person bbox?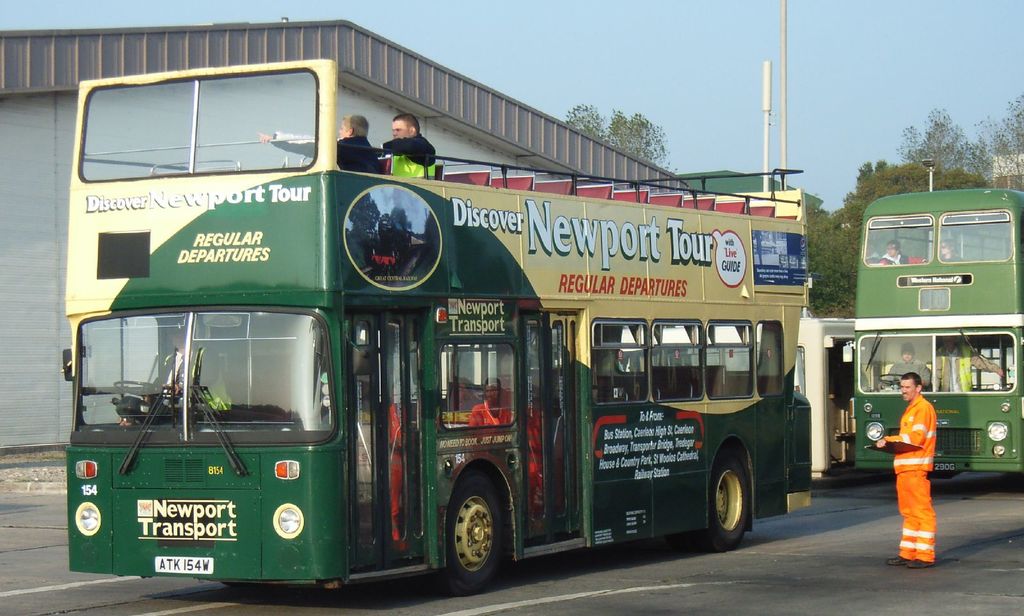
<box>252,116,383,175</box>
